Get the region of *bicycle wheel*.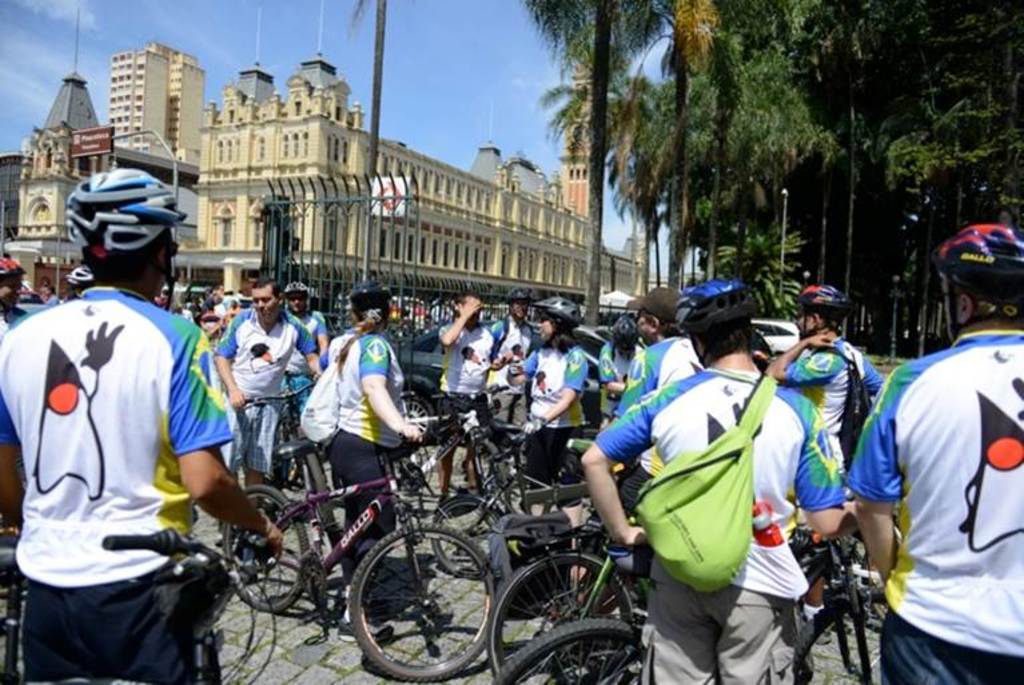
[794, 588, 903, 684].
